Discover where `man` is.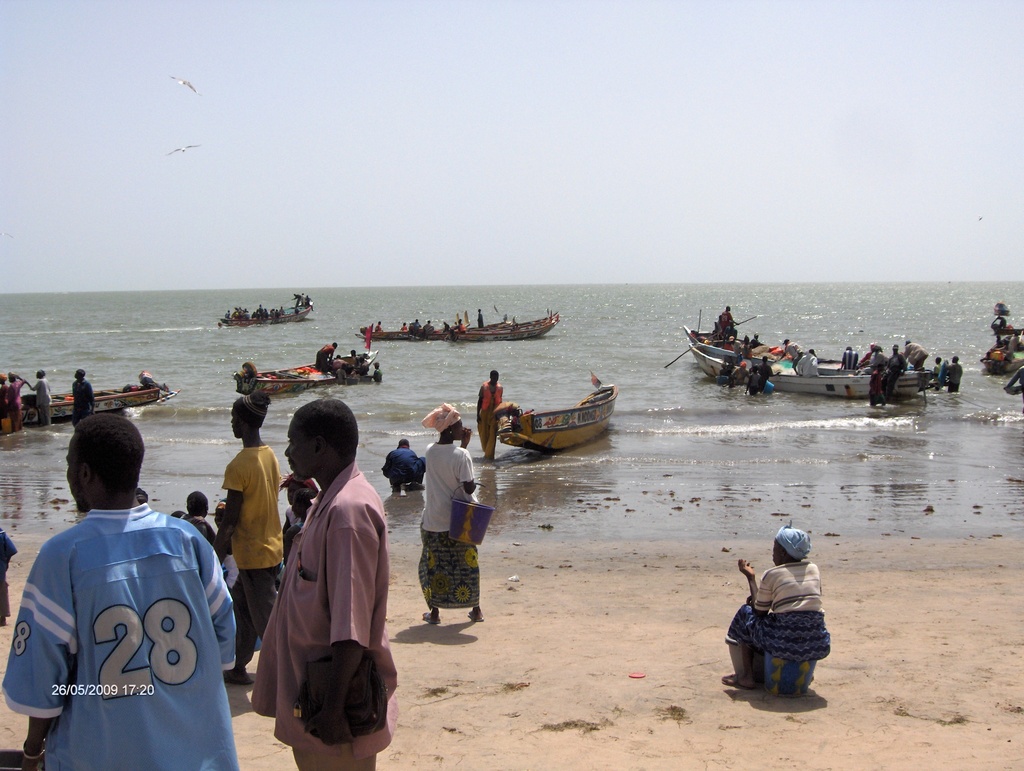
Discovered at l=73, t=368, r=96, b=430.
